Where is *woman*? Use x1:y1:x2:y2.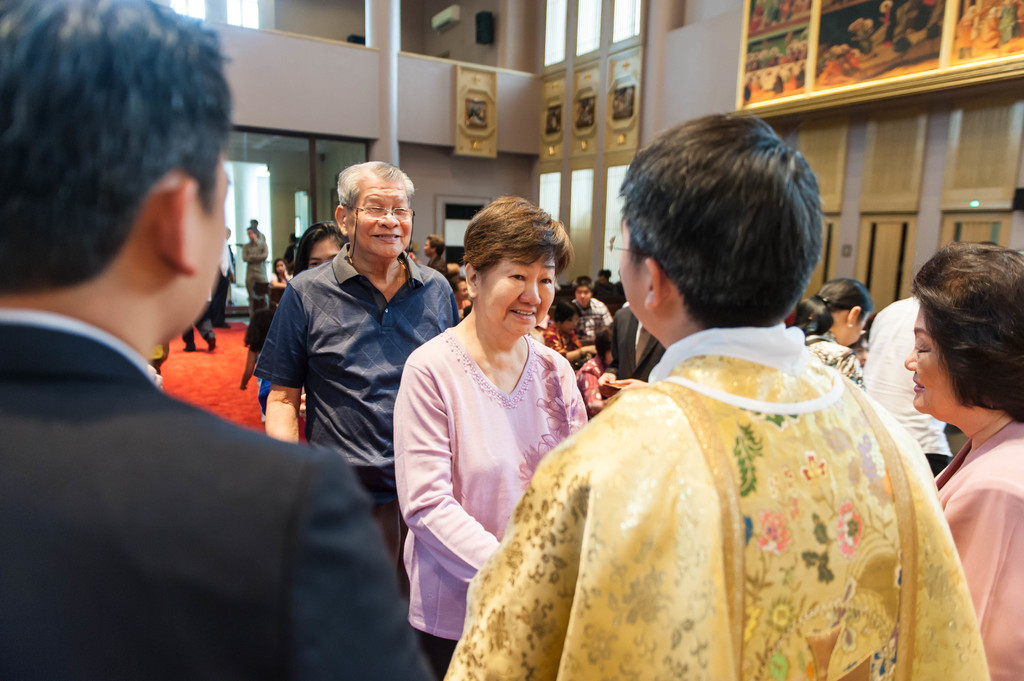
577:324:616:414.
